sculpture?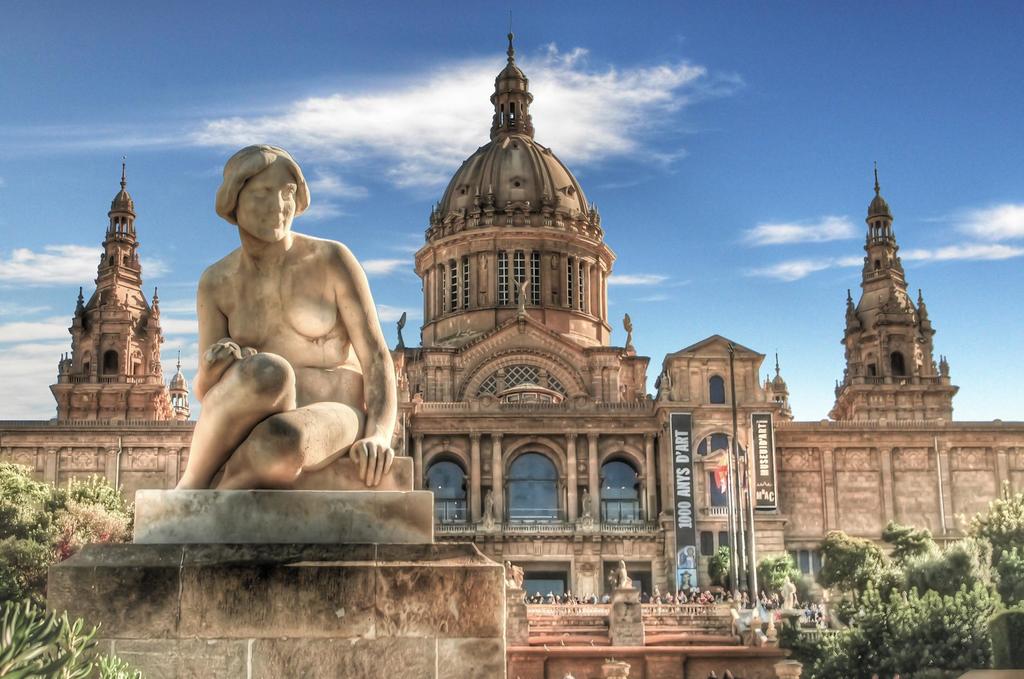
622:314:637:356
